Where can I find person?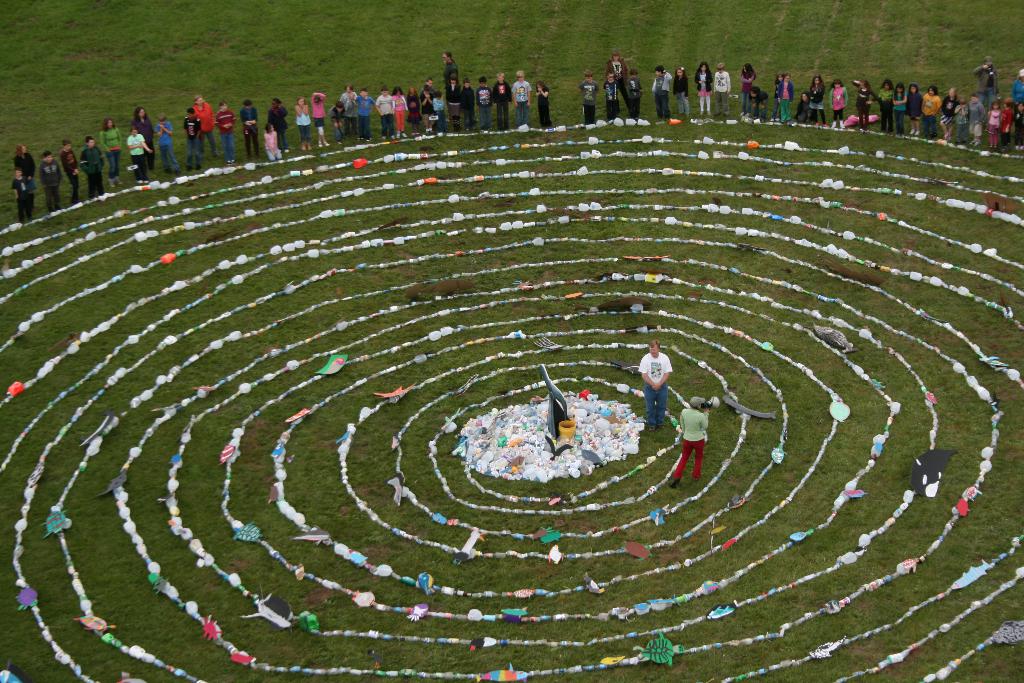
You can find it at 431,94,449,131.
